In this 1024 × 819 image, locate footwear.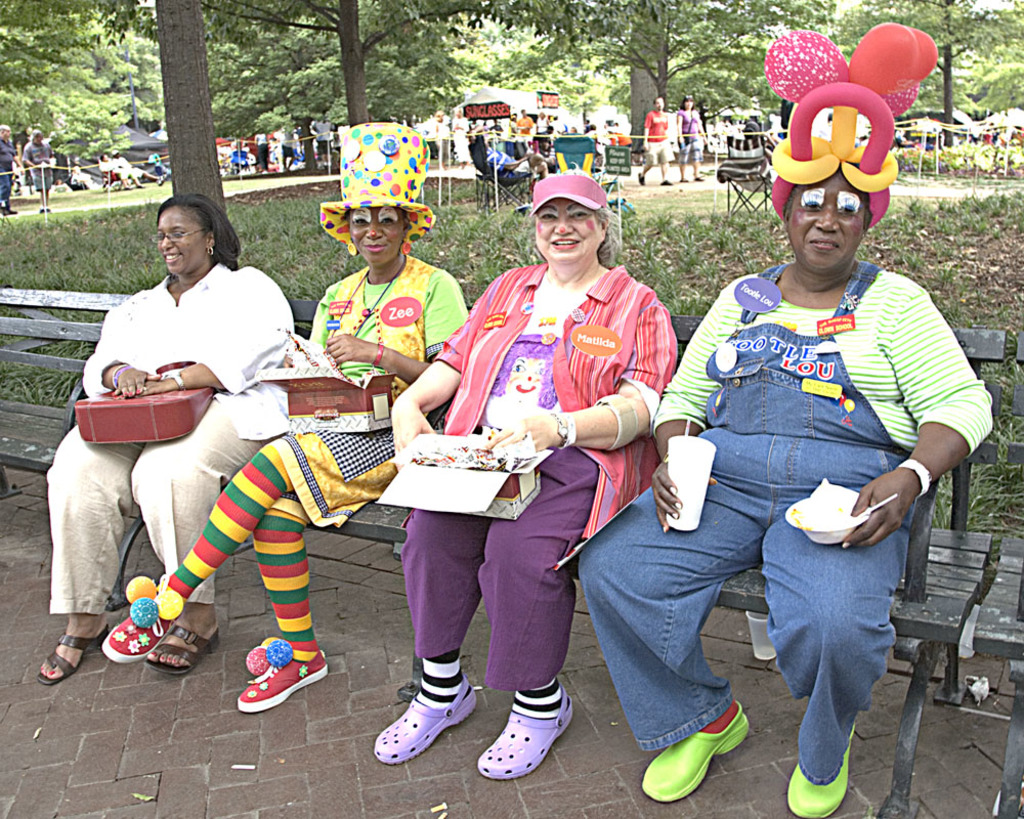
Bounding box: BBox(233, 636, 327, 708).
